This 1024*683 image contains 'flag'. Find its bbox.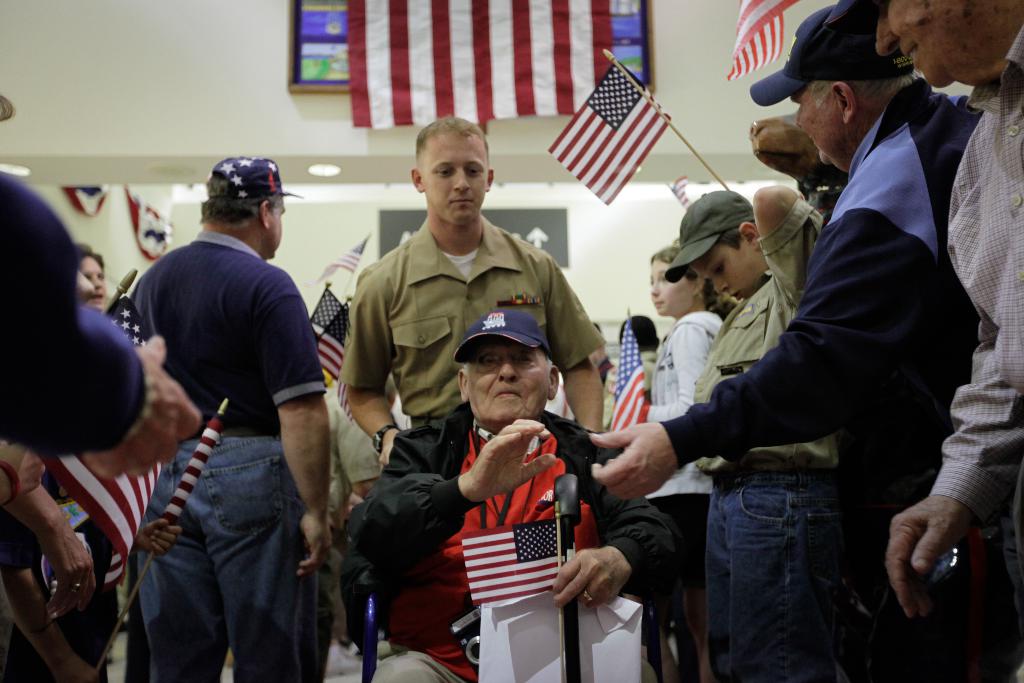
<bbox>535, 73, 670, 204</bbox>.
